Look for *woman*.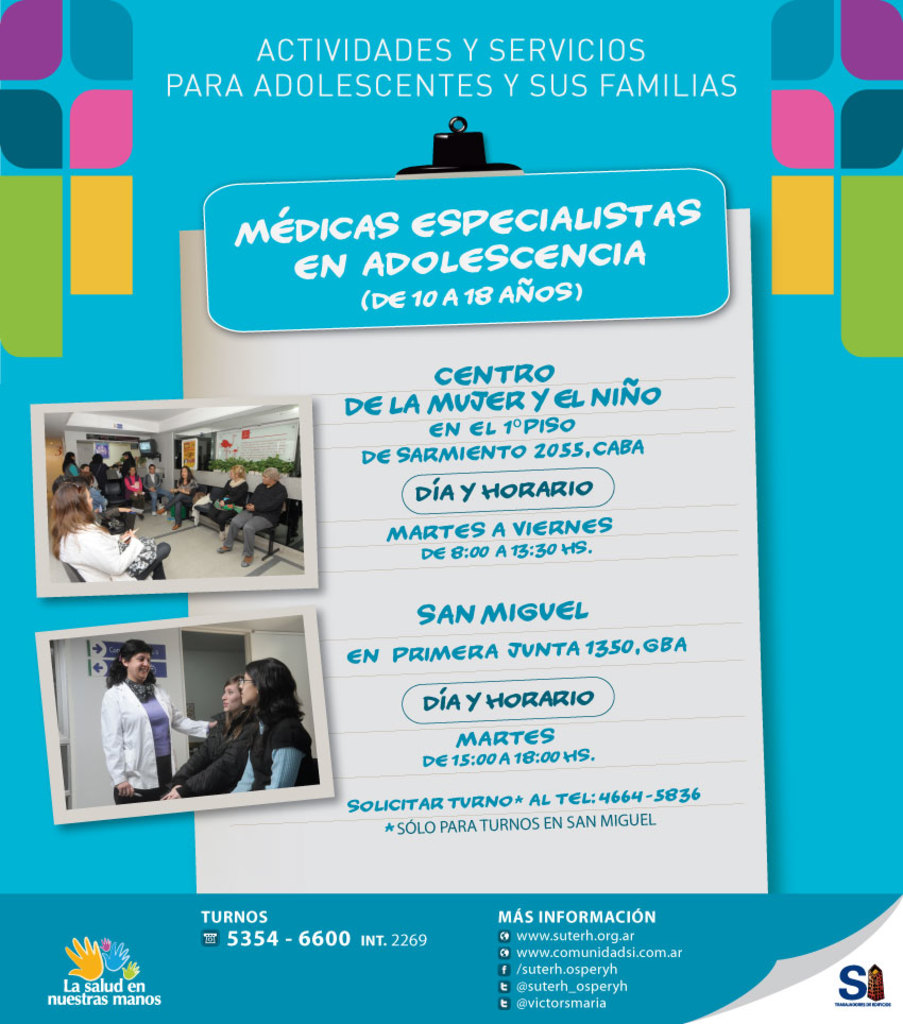
Found: (x1=209, y1=462, x2=250, y2=533).
